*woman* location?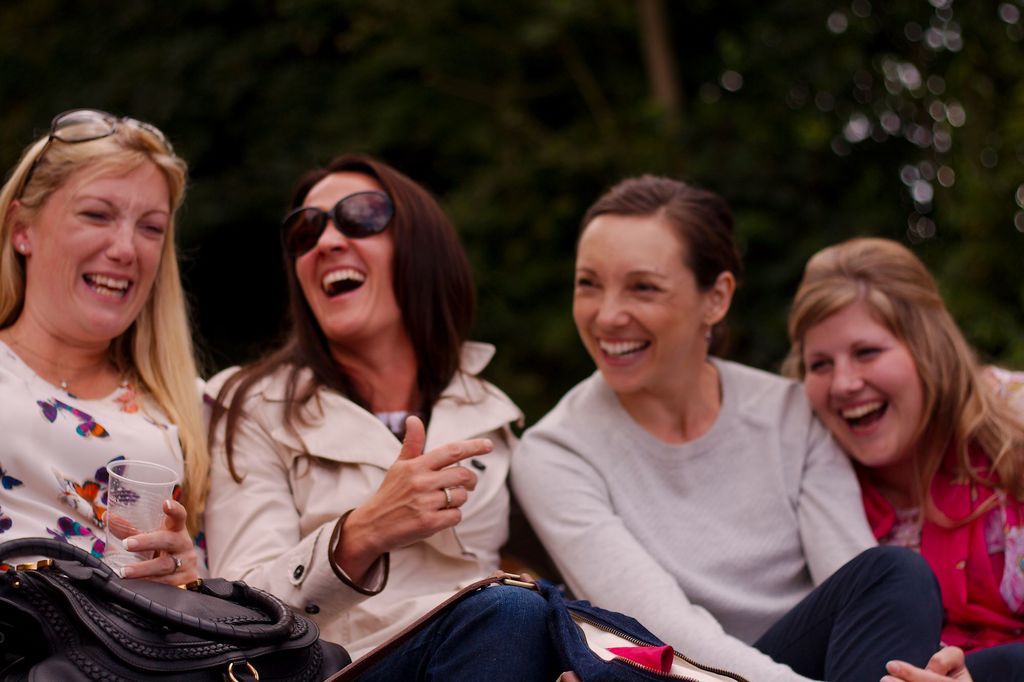
0,108,202,592
